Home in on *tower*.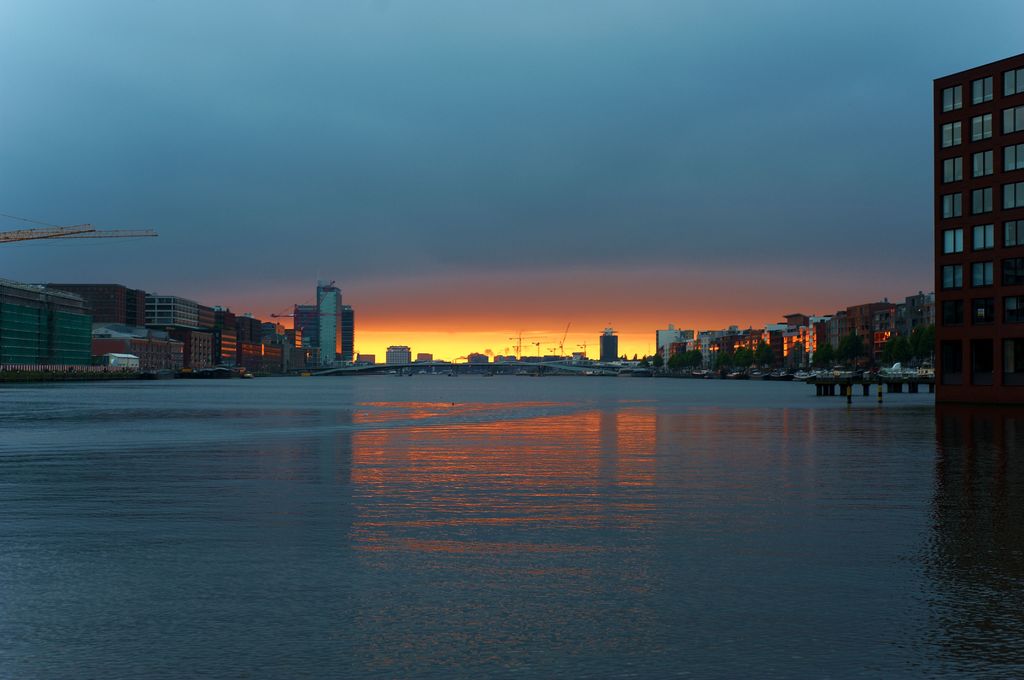
Homed in at <region>599, 330, 618, 362</region>.
